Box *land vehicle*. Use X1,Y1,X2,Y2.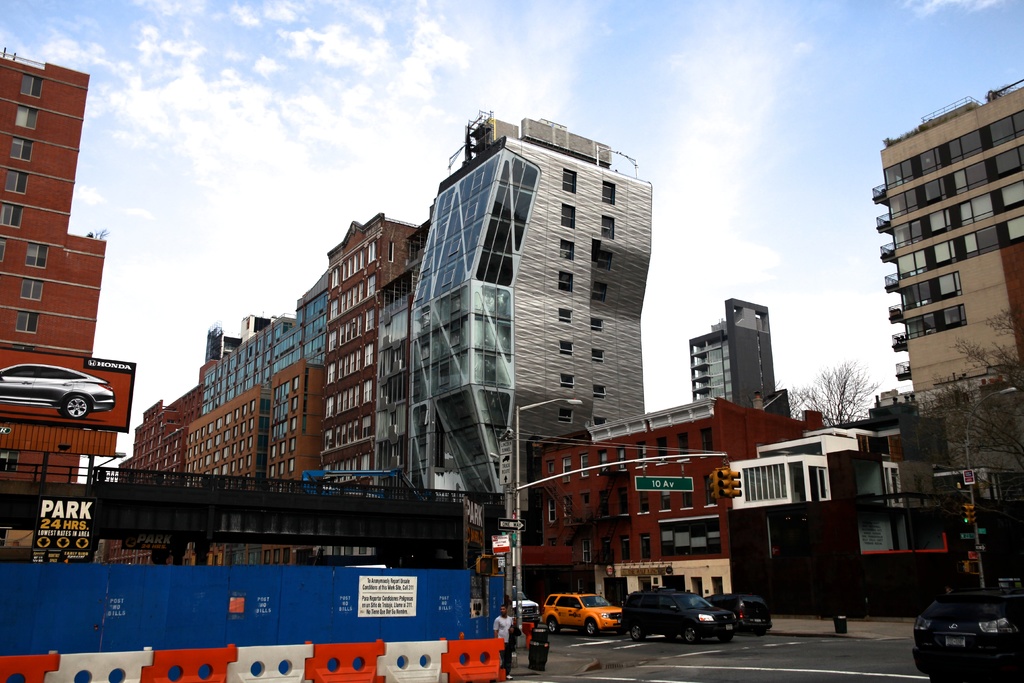
710,594,765,633.
